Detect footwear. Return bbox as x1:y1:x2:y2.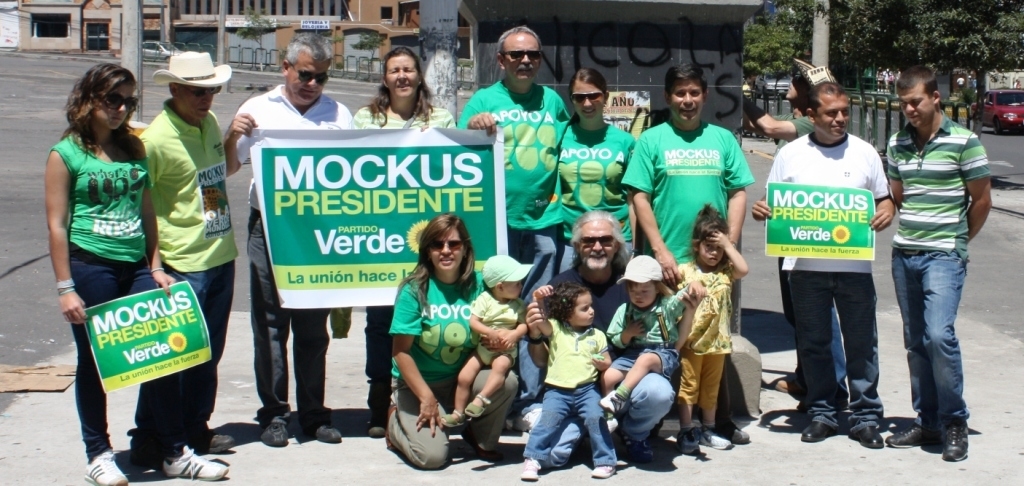
197:424:236:457.
